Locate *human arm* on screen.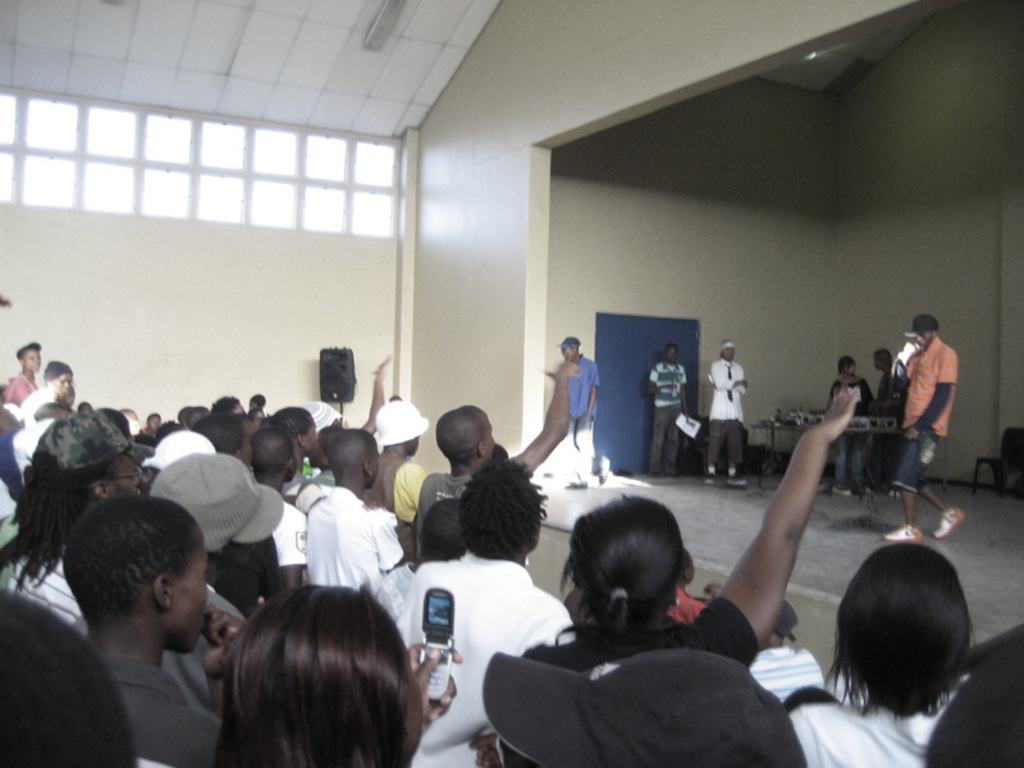
On screen at Rect(396, 553, 449, 626).
